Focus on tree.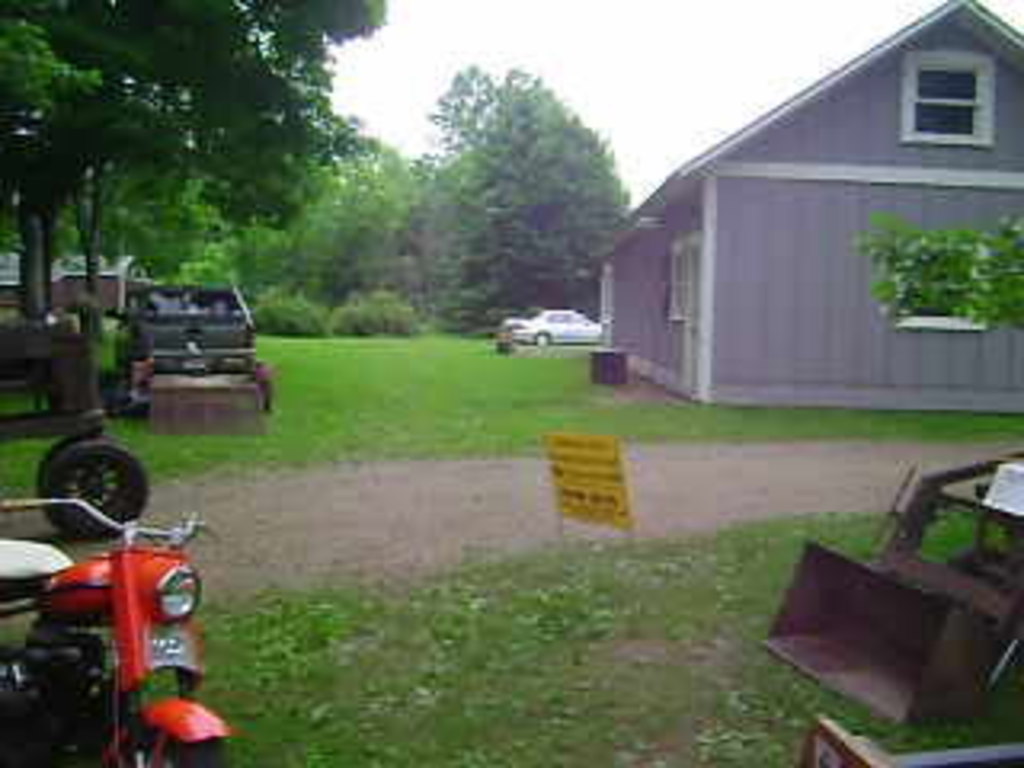
Focused at 416:67:637:330.
